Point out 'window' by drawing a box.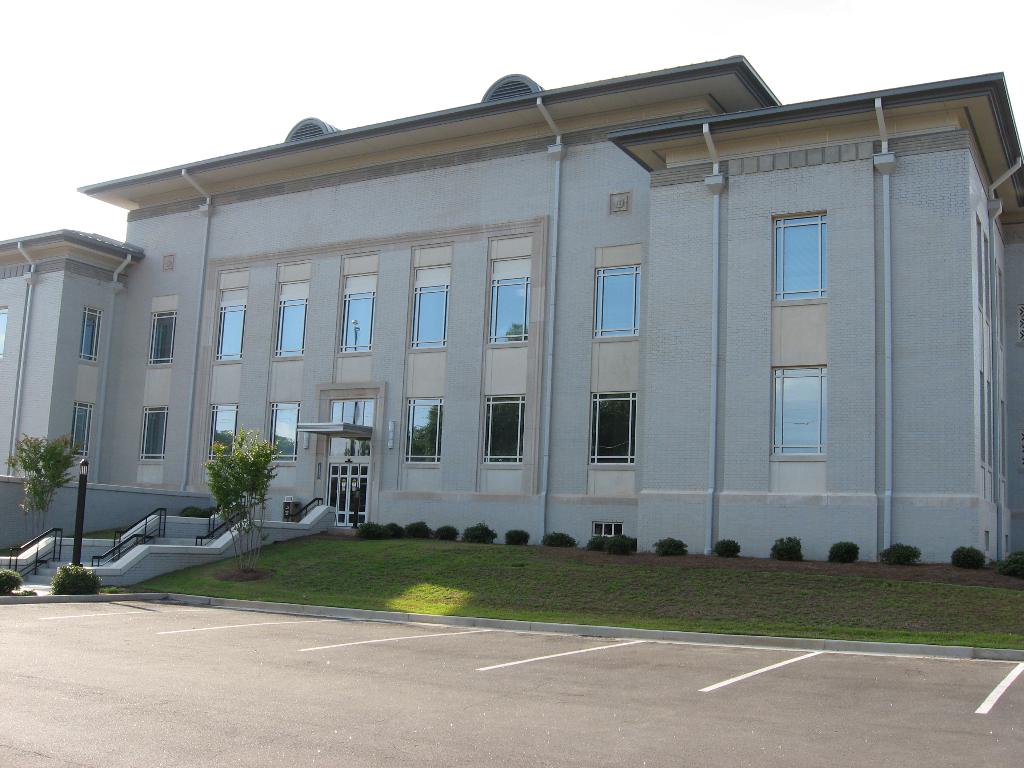
473:398:526:461.
